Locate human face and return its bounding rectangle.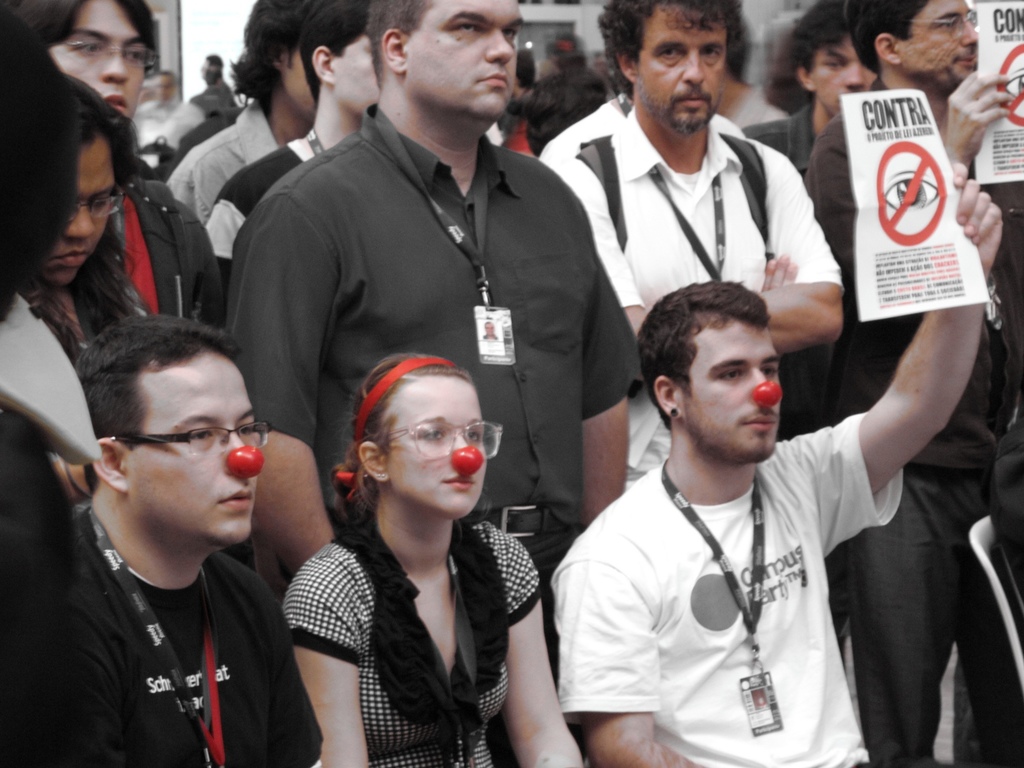
box=[51, 0, 142, 116].
